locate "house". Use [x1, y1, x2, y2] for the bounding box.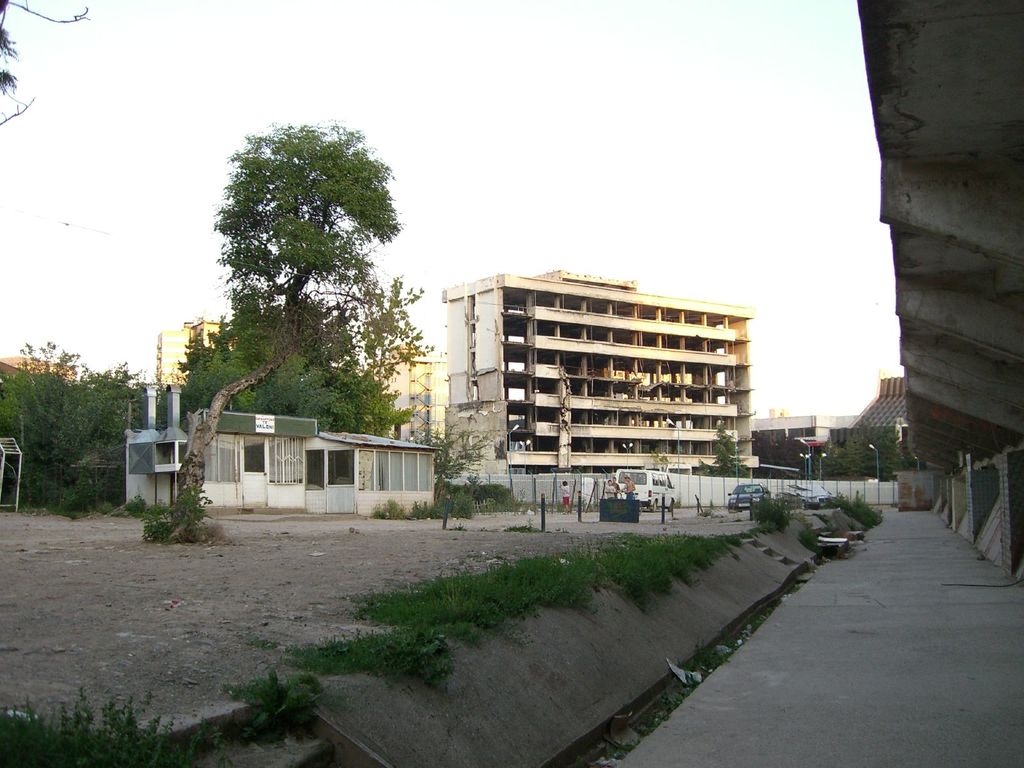
[432, 269, 758, 503].
